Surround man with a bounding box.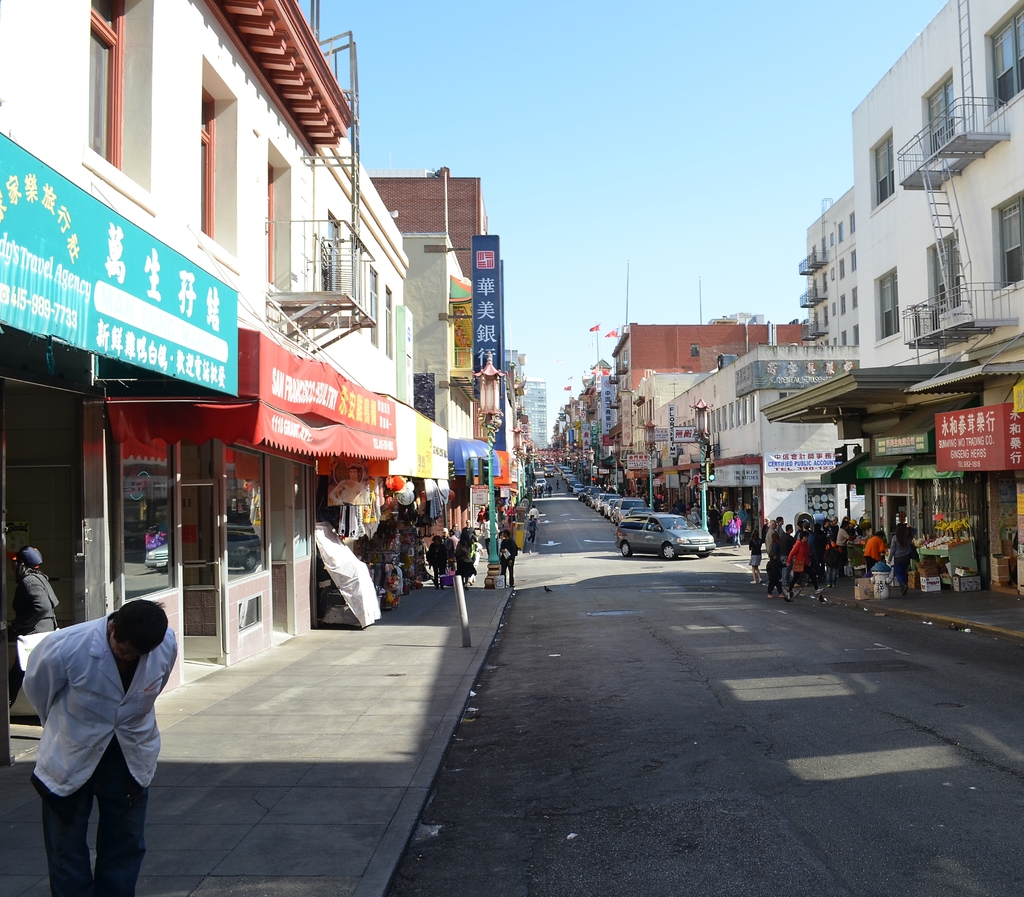
[498,532,513,569].
